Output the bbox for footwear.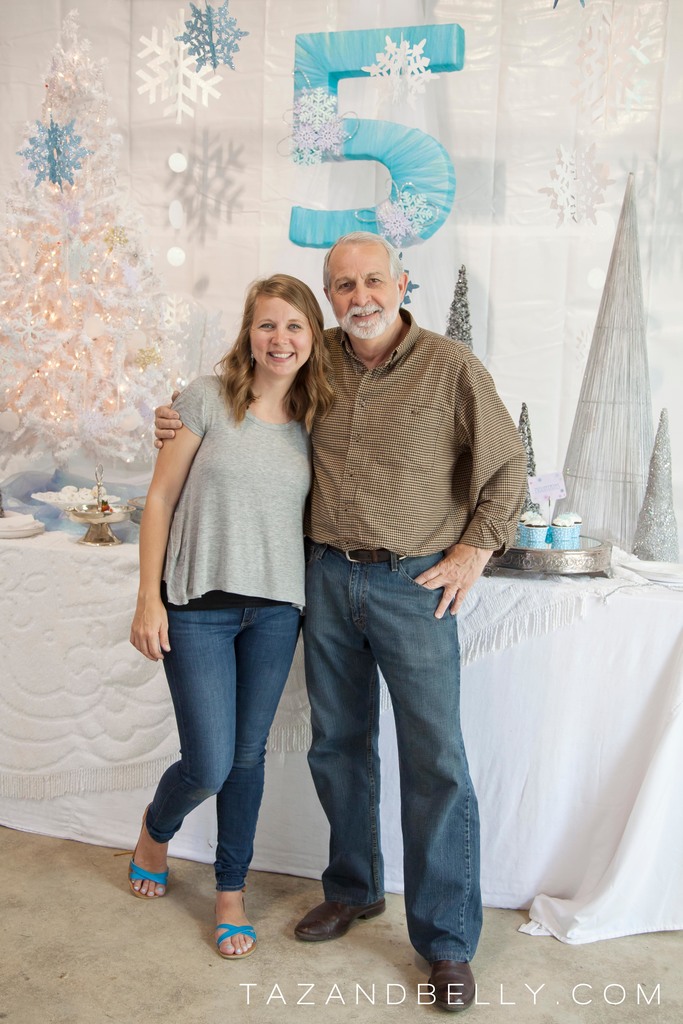
box=[112, 803, 170, 899].
